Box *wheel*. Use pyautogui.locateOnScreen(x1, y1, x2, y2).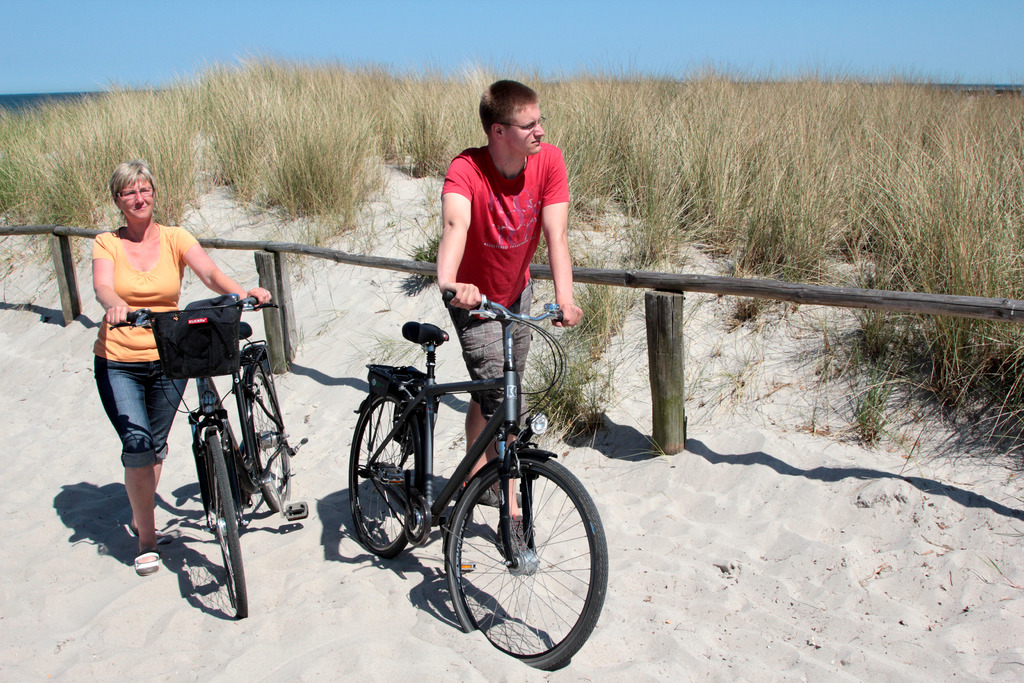
pyautogui.locateOnScreen(250, 363, 286, 511).
